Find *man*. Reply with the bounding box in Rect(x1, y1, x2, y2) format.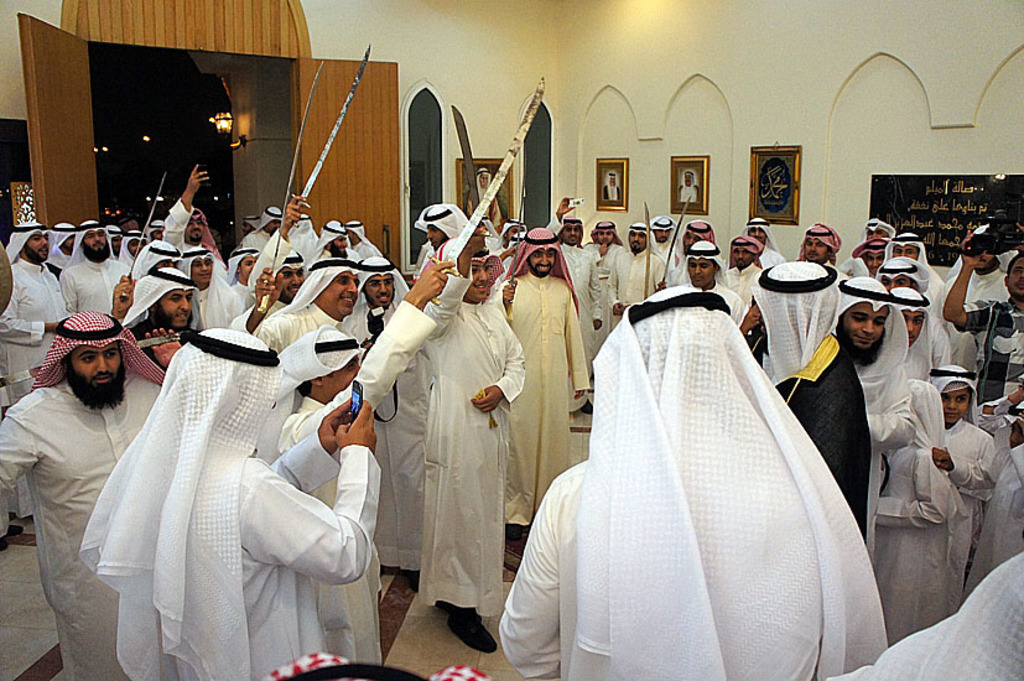
Rect(9, 276, 155, 664).
